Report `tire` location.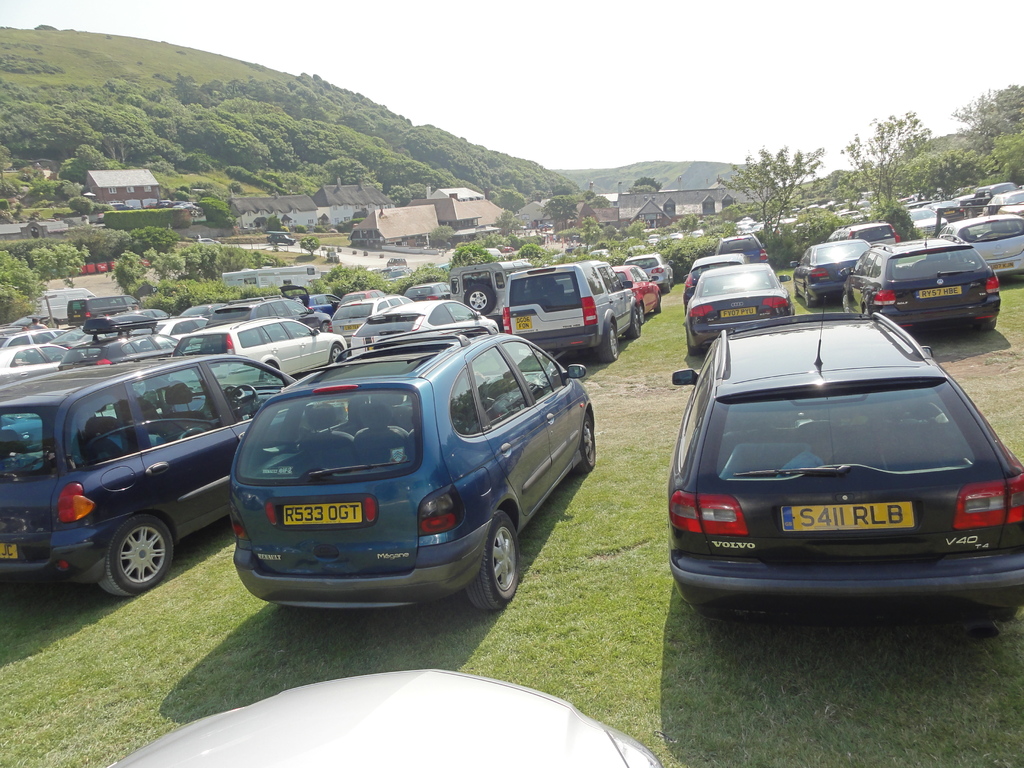
Report: bbox(650, 294, 658, 316).
